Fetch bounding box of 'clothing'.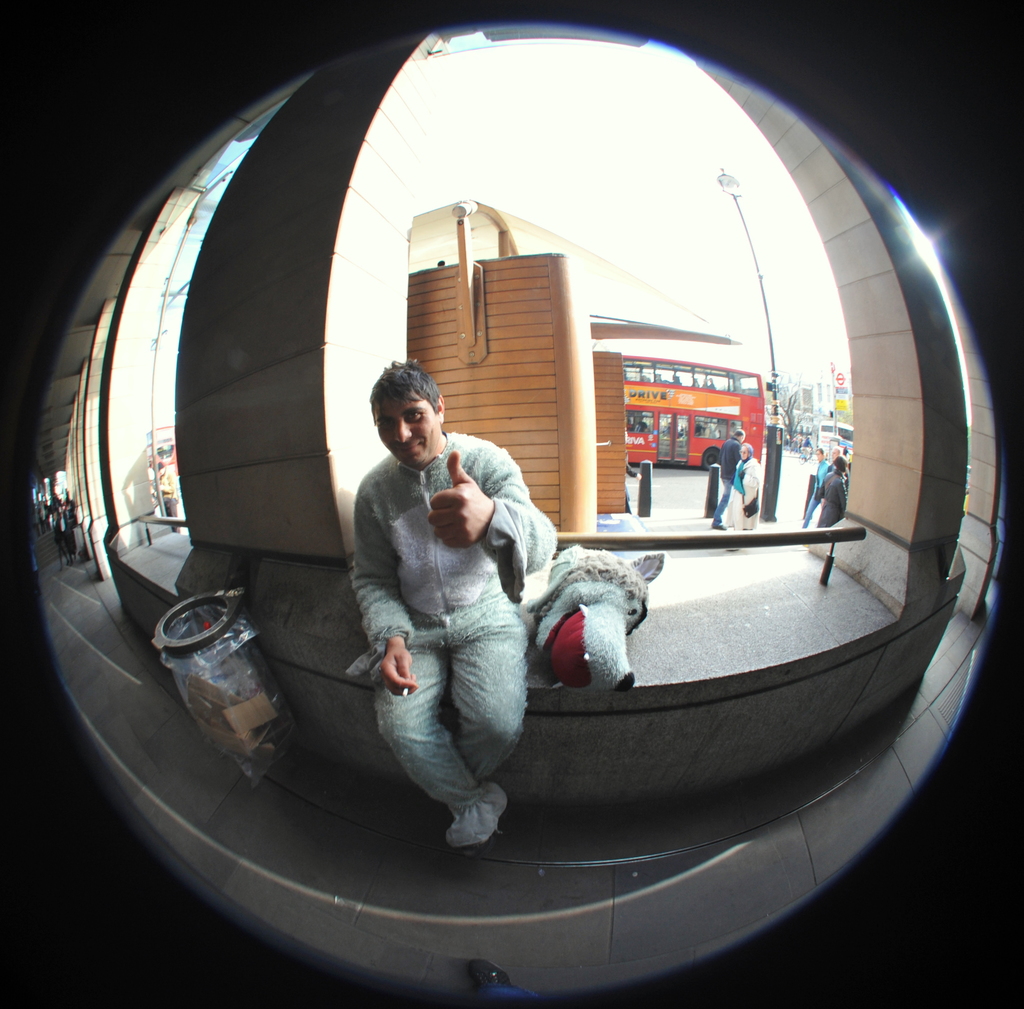
Bbox: <bbox>155, 463, 179, 532</bbox>.
